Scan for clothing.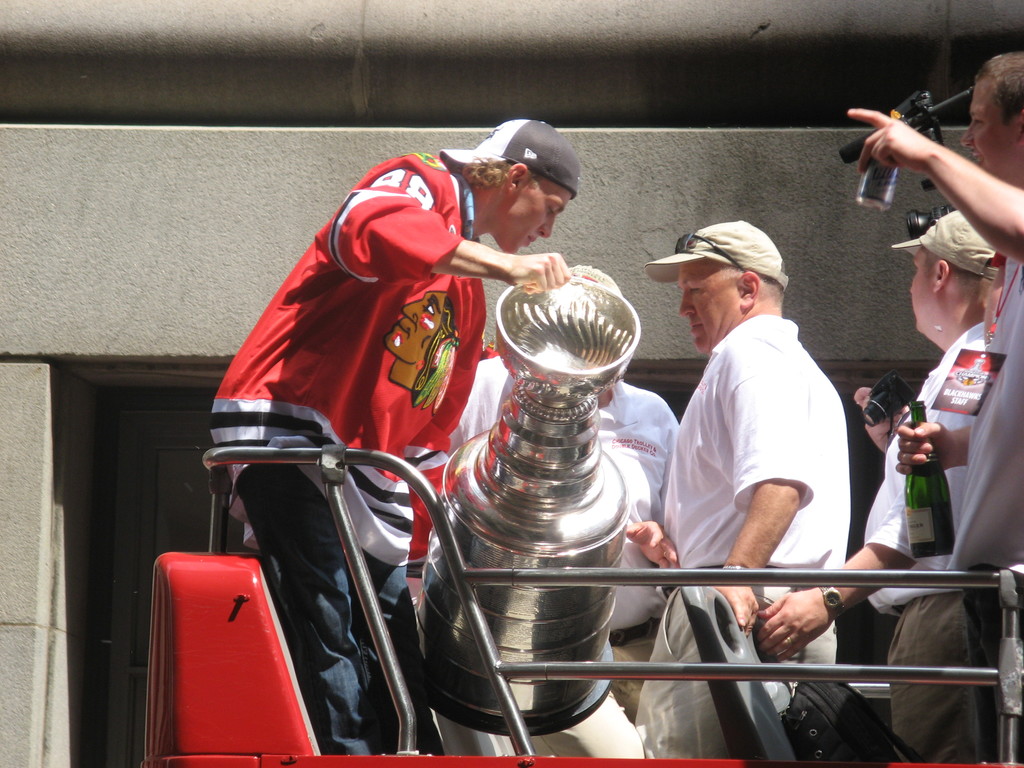
Scan result: (856, 315, 1002, 767).
